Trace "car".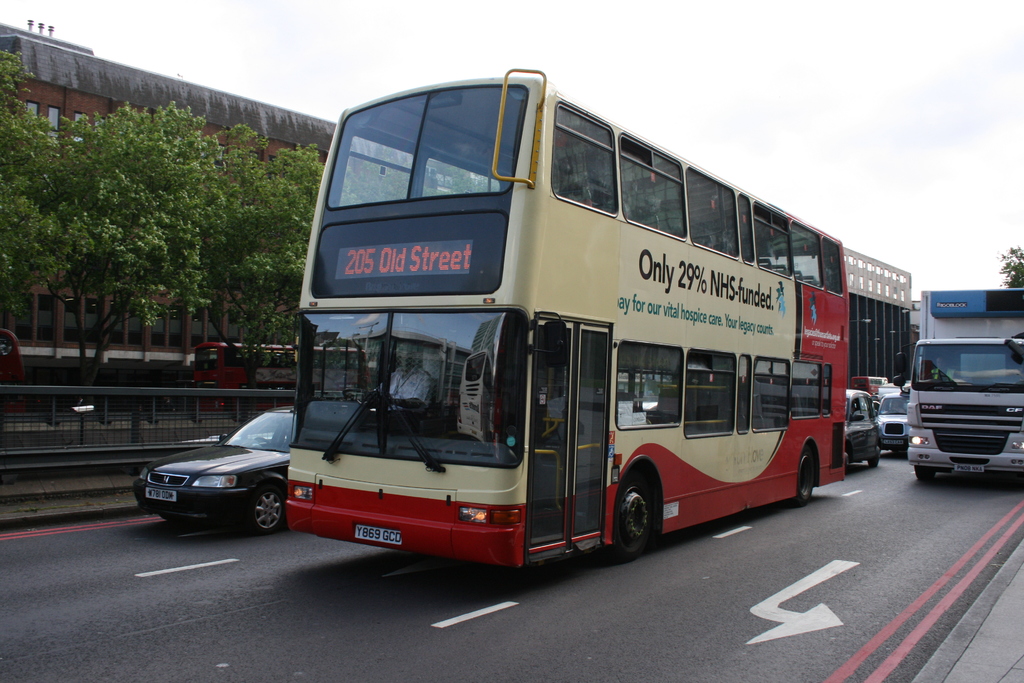
Traced to 877,391,909,449.
